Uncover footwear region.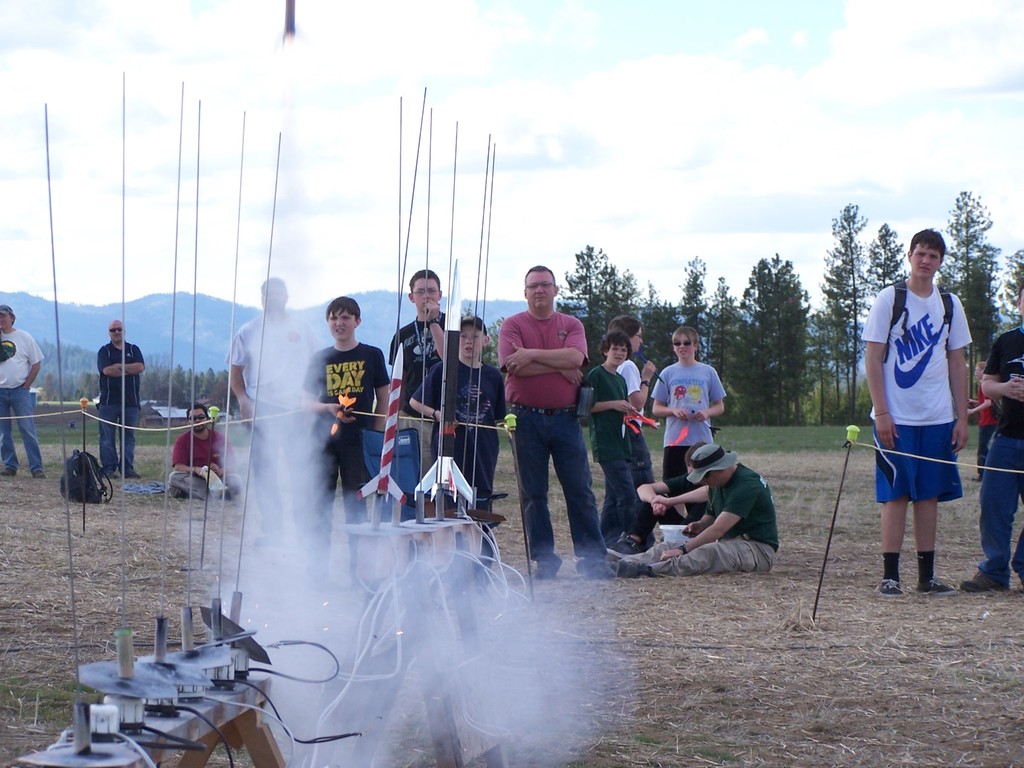
Uncovered: 0/464/20/478.
